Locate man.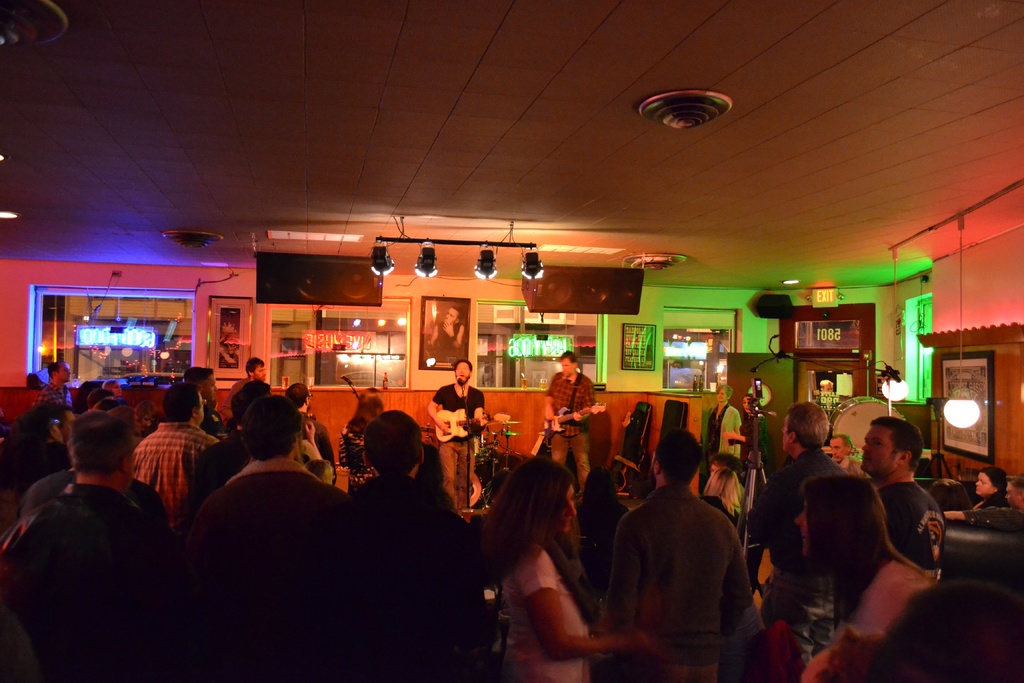
Bounding box: 344:409:460:682.
